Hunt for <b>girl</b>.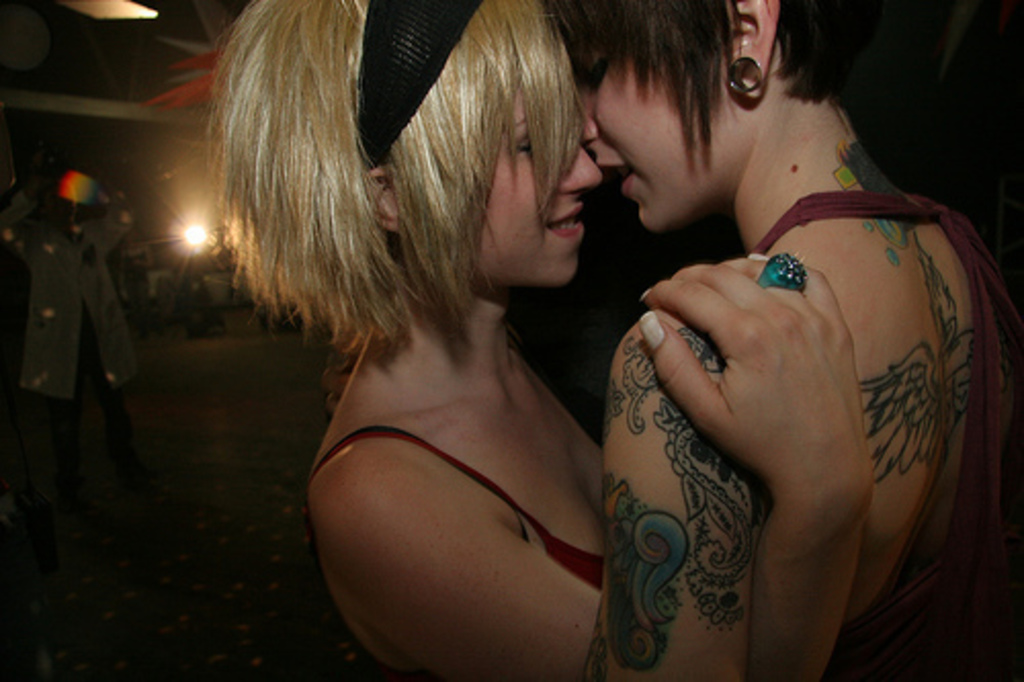
Hunted down at crop(209, 0, 874, 680).
